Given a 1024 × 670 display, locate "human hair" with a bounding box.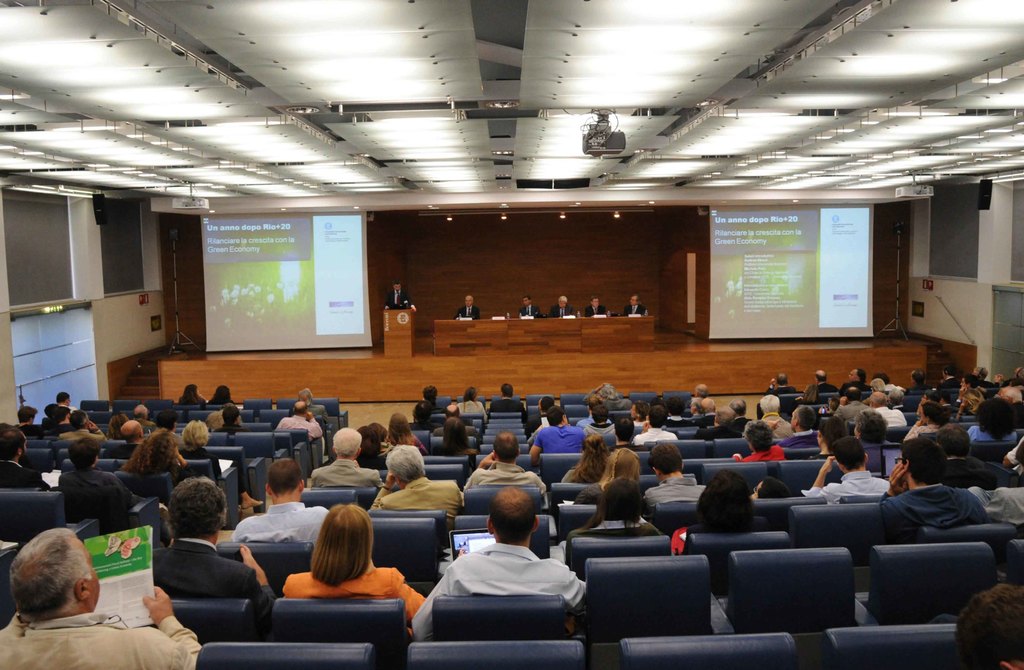
Located: bbox=[442, 414, 467, 457].
